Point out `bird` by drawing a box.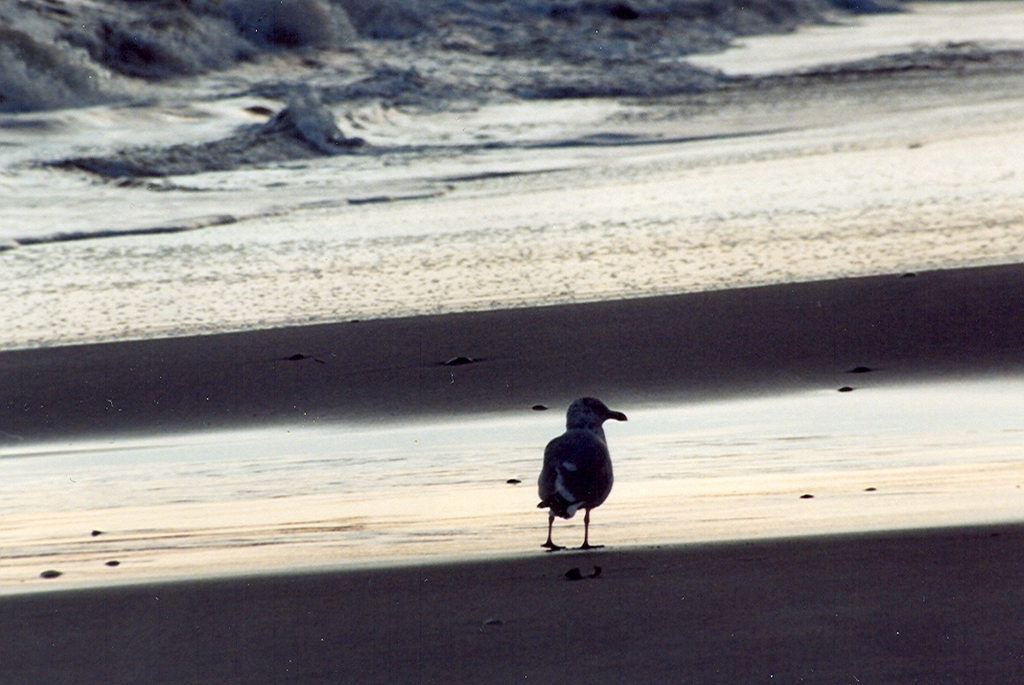
box=[535, 397, 635, 546].
